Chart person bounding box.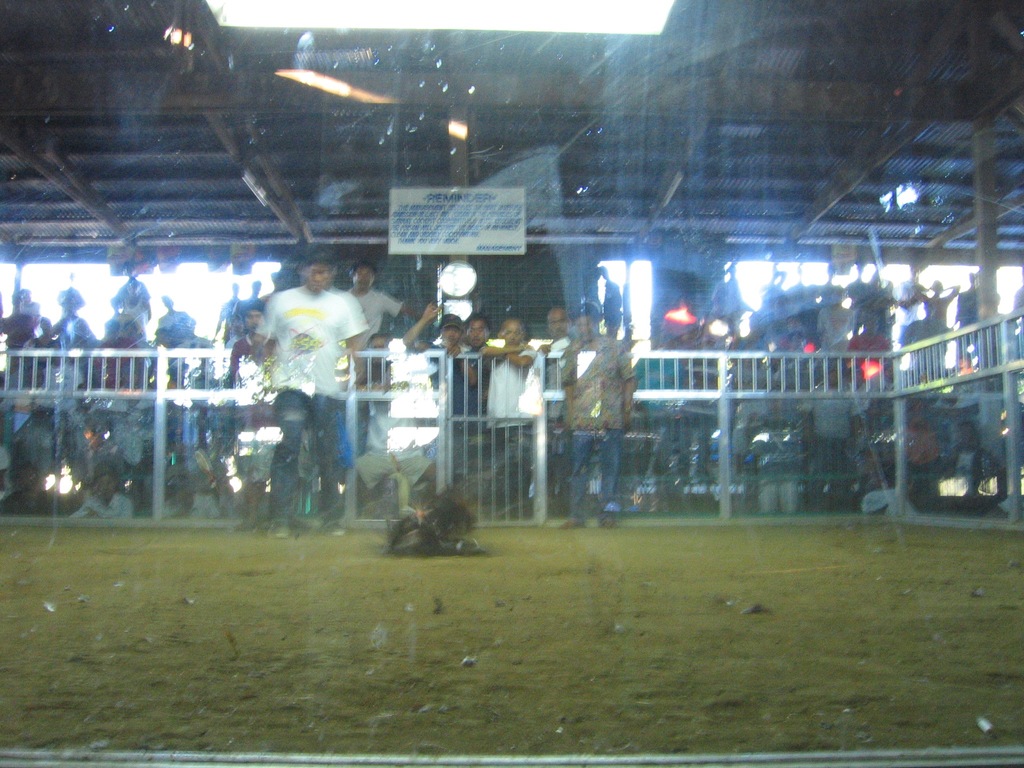
Charted: <box>0,274,43,414</box>.
